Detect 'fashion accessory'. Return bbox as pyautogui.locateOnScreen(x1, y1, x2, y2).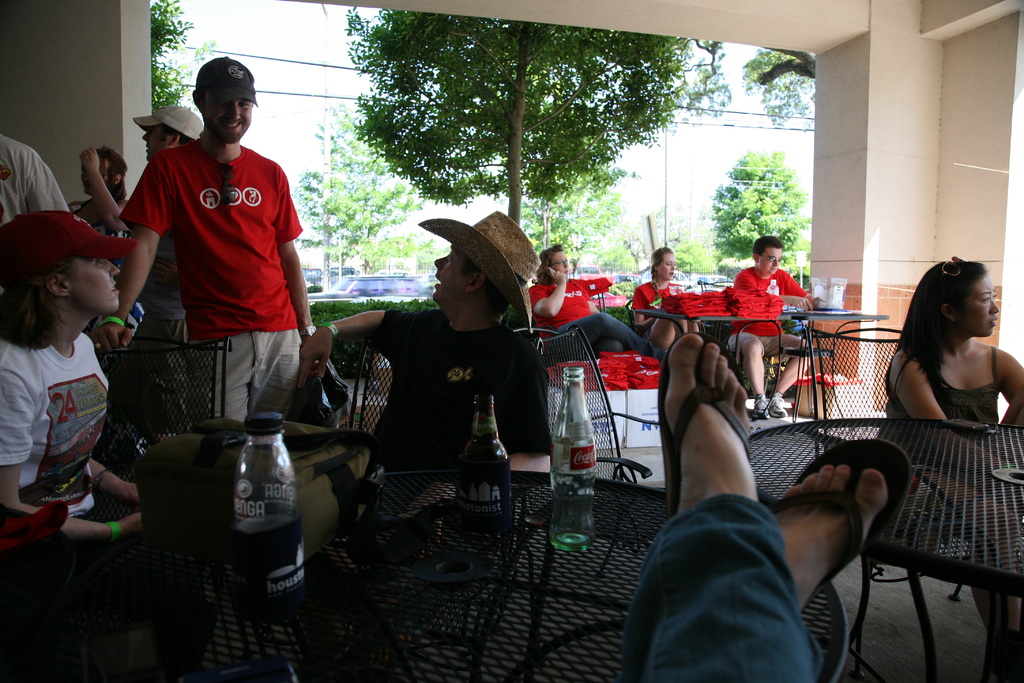
pyautogui.locateOnScreen(92, 313, 125, 329).
